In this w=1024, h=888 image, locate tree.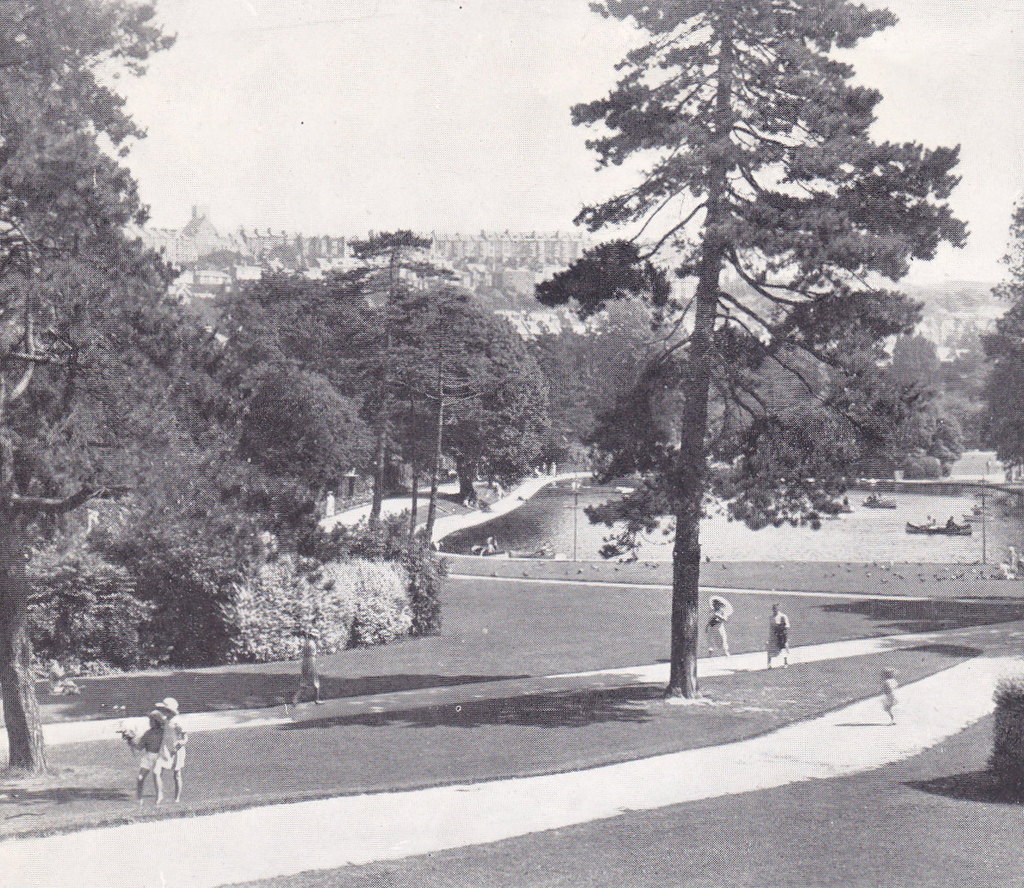
Bounding box: <region>0, 0, 248, 764</region>.
